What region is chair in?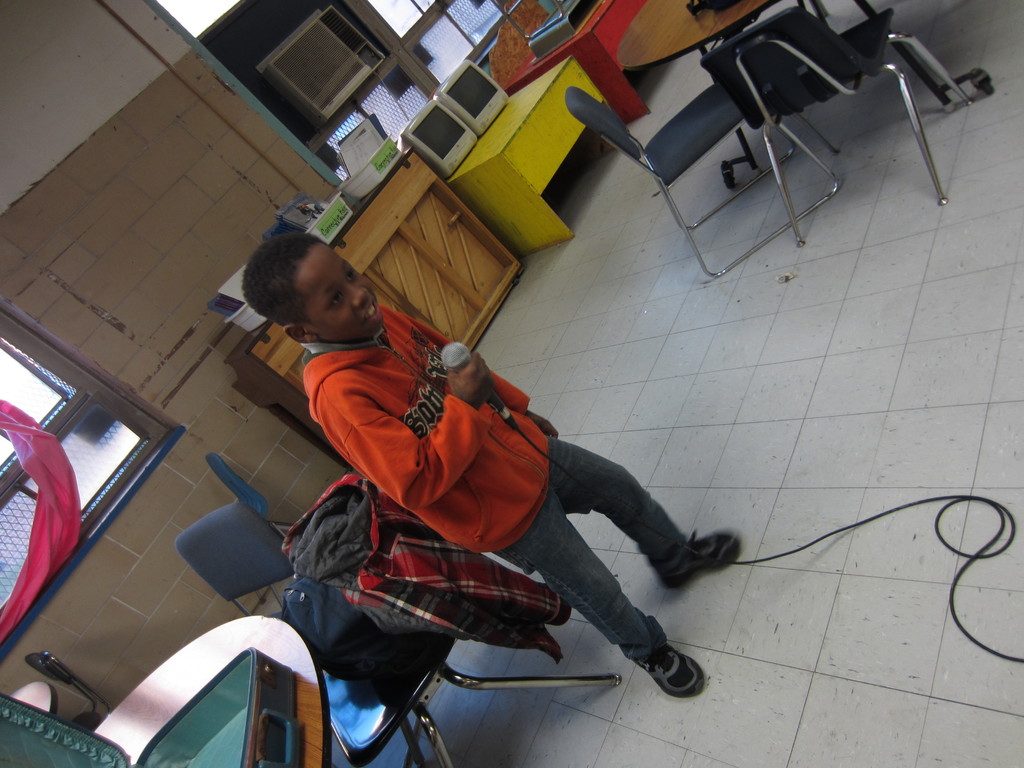
(564, 84, 842, 283).
